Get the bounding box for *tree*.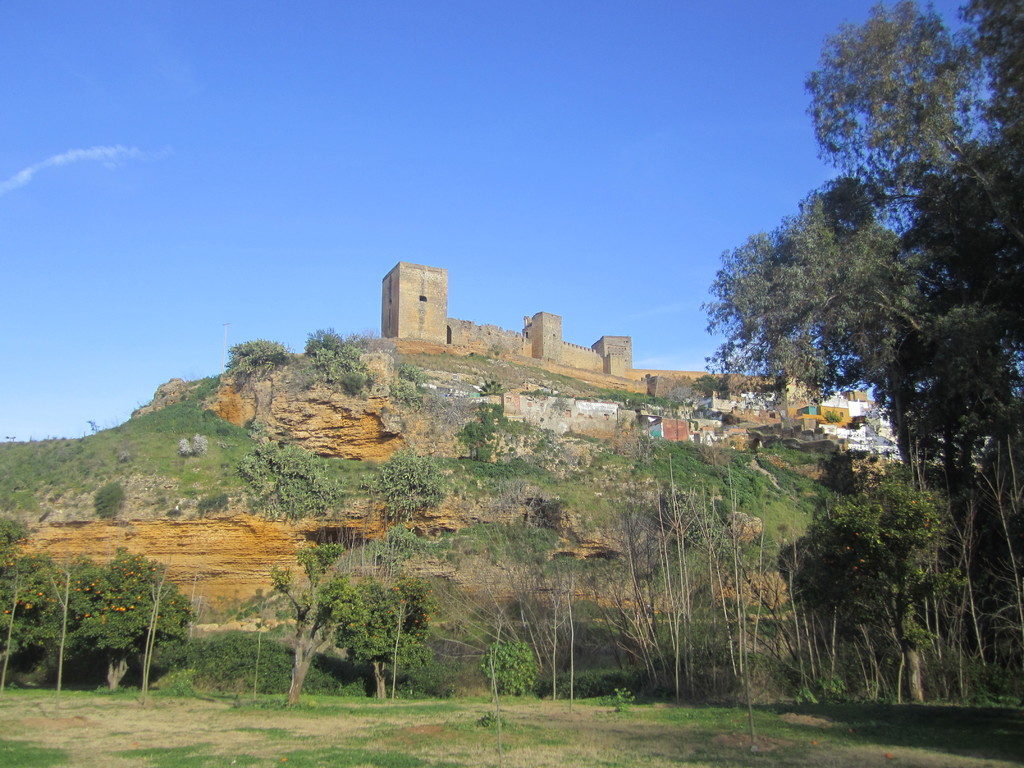
pyautogui.locateOnScreen(707, 1, 1023, 499).
